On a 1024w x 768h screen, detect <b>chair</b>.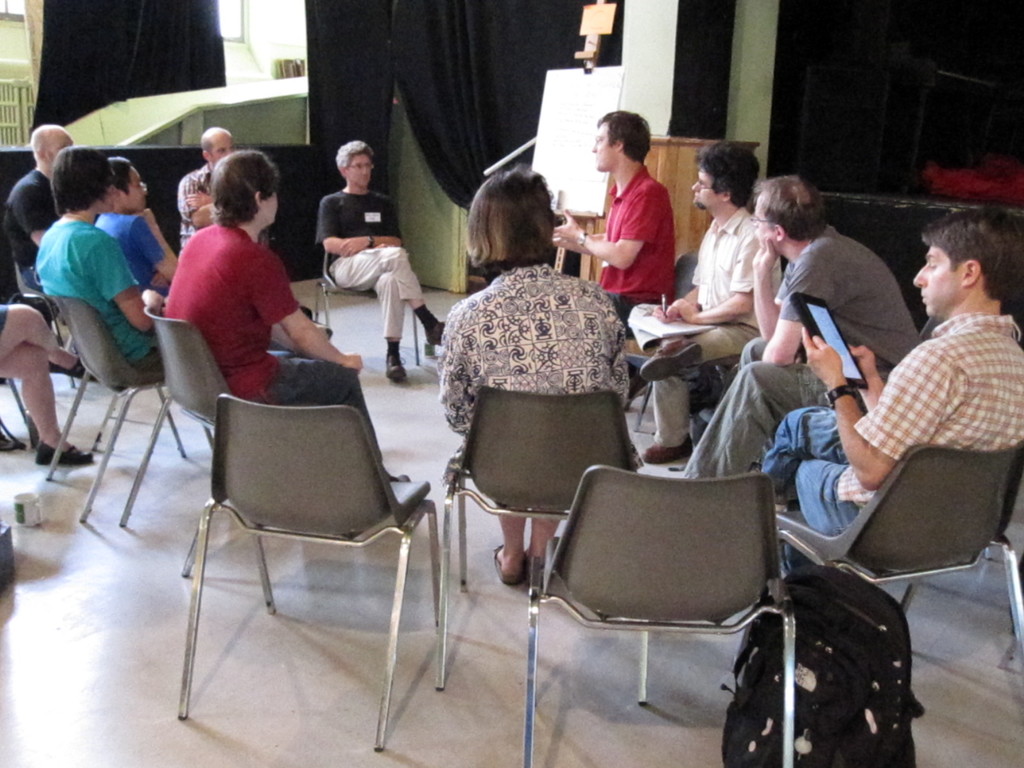
x1=0, y1=344, x2=42, y2=457.
